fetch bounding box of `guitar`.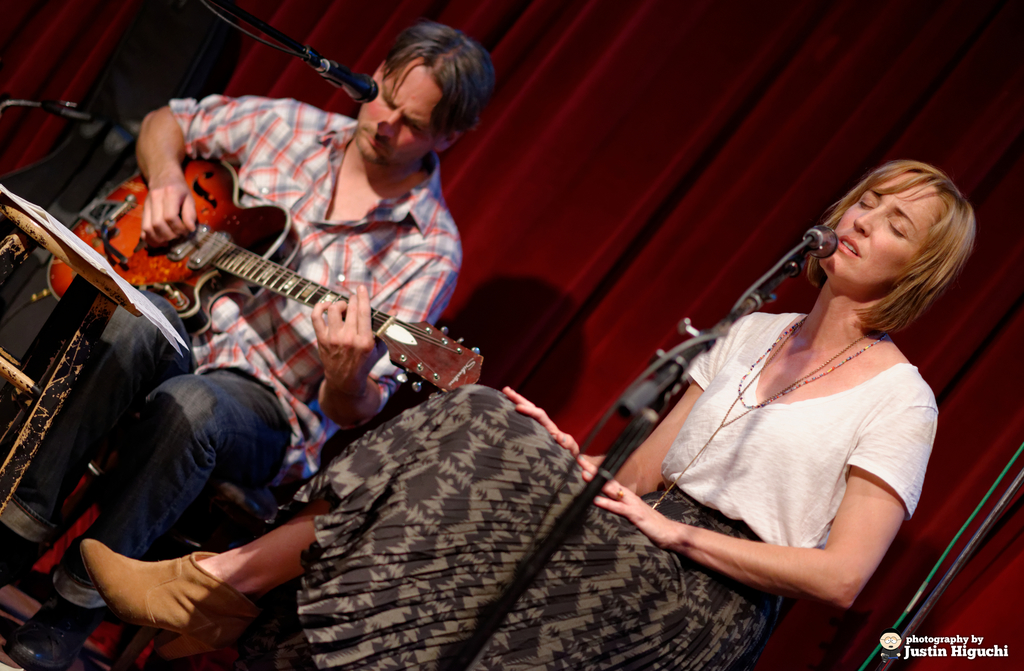
Bbox: (42, 139, 502, 416).
